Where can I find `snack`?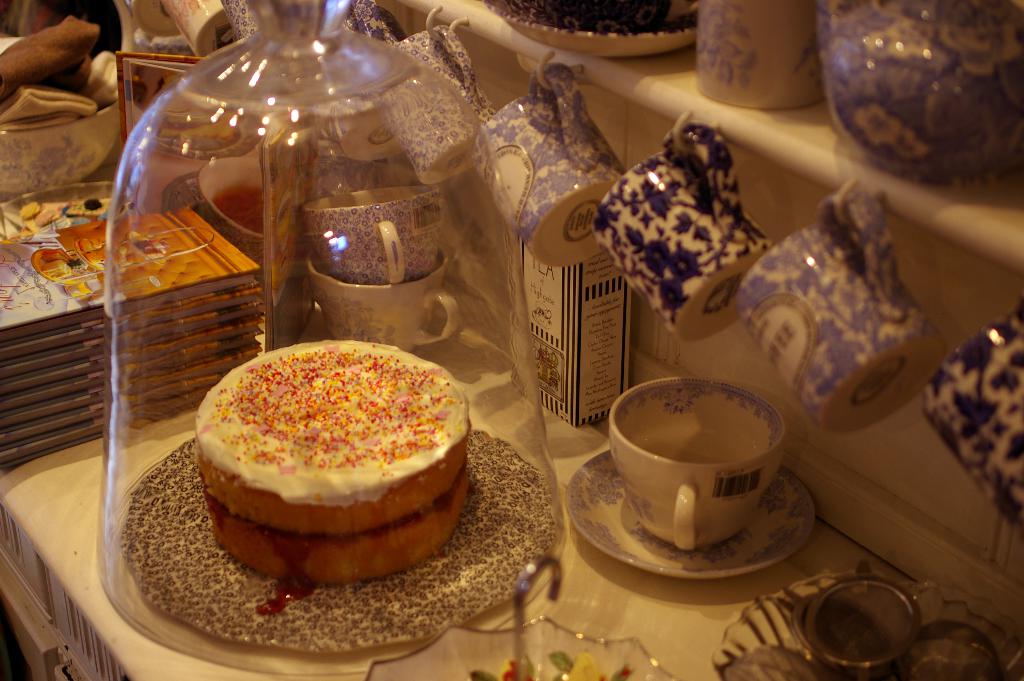
You can find it at [182, 346, 484, 588].
